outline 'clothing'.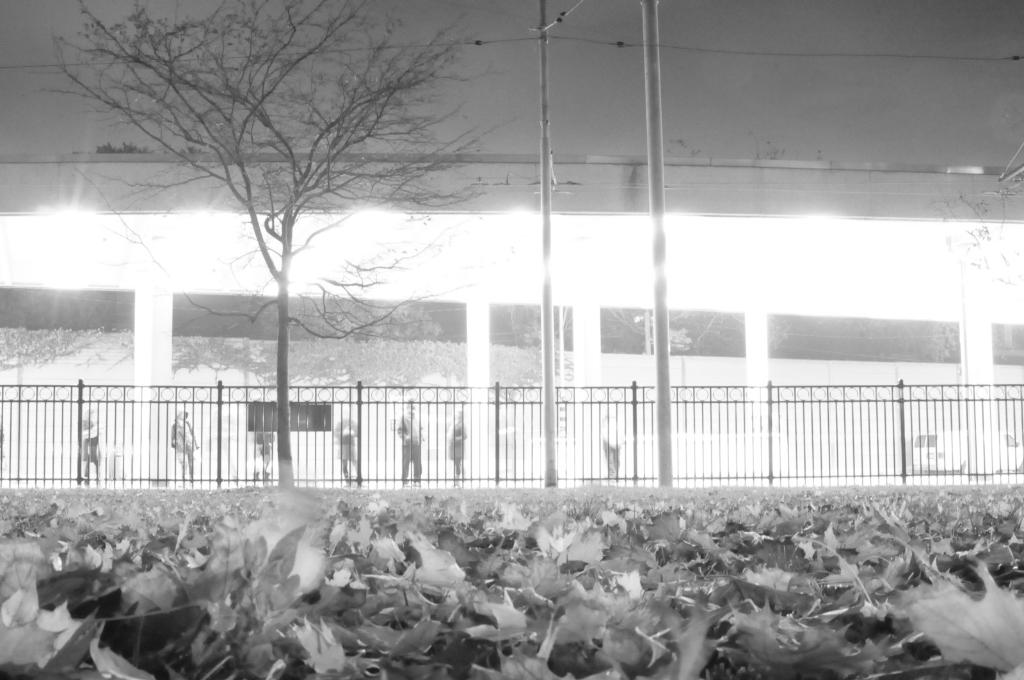
Outline: select_region(76, 404, 114, 487).
